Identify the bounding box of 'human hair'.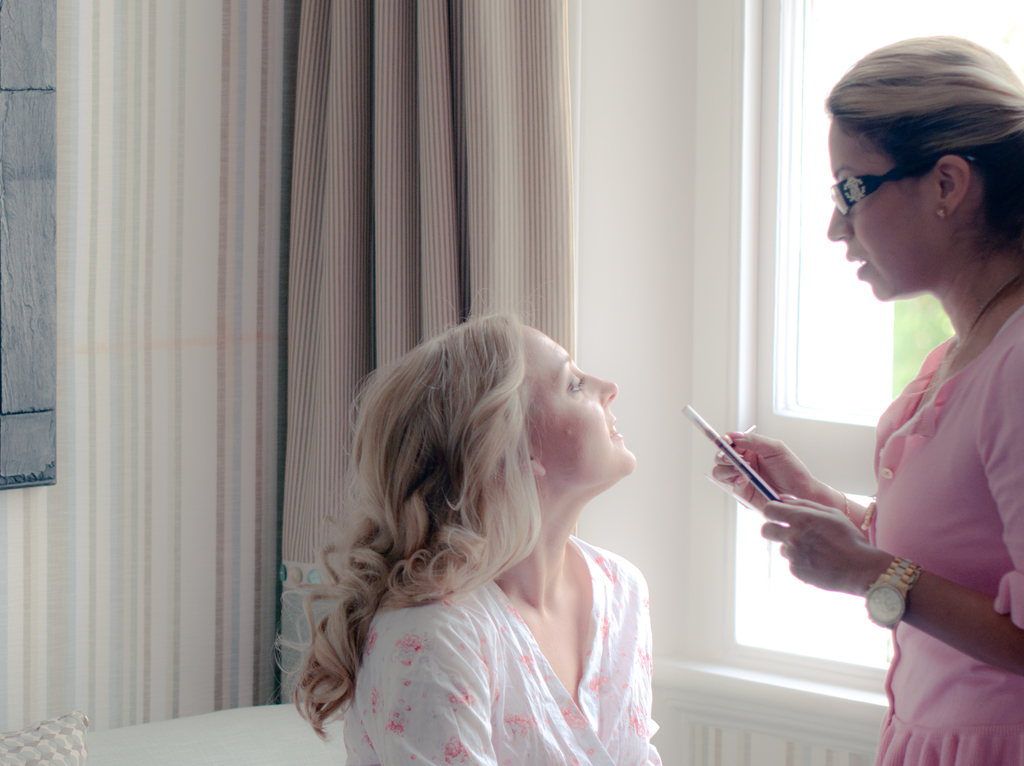
(left=274, top=306, right=546, bottom=741).
